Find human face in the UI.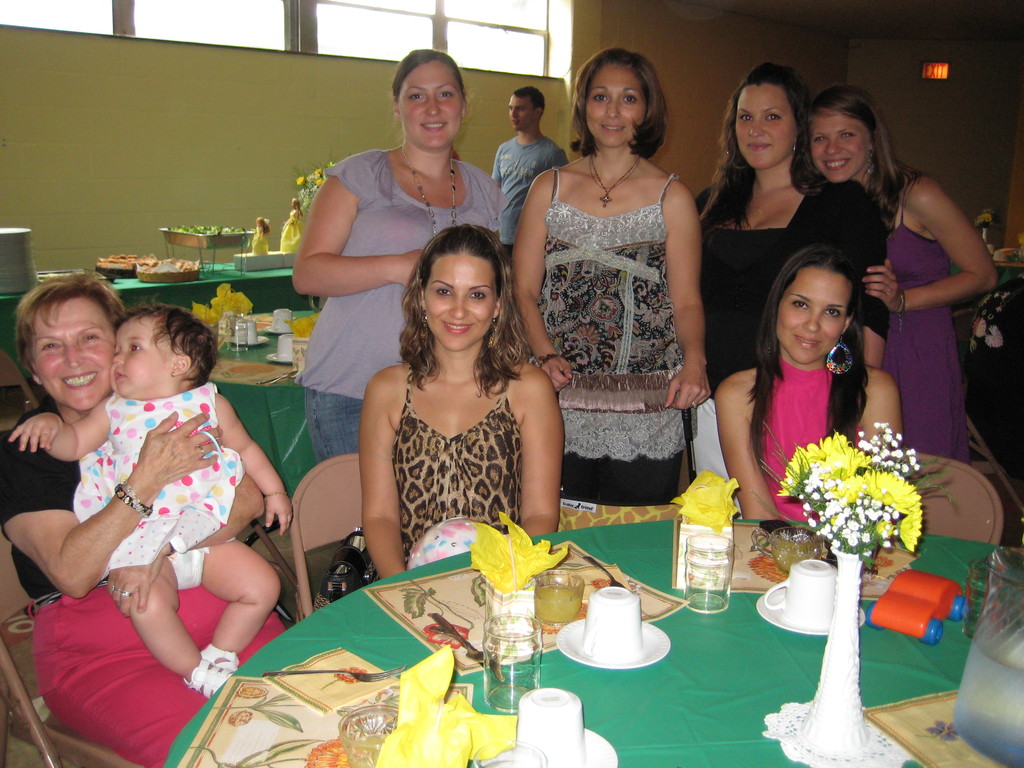
UI element at x1=509, y1=94, x2=535, y2=131.
